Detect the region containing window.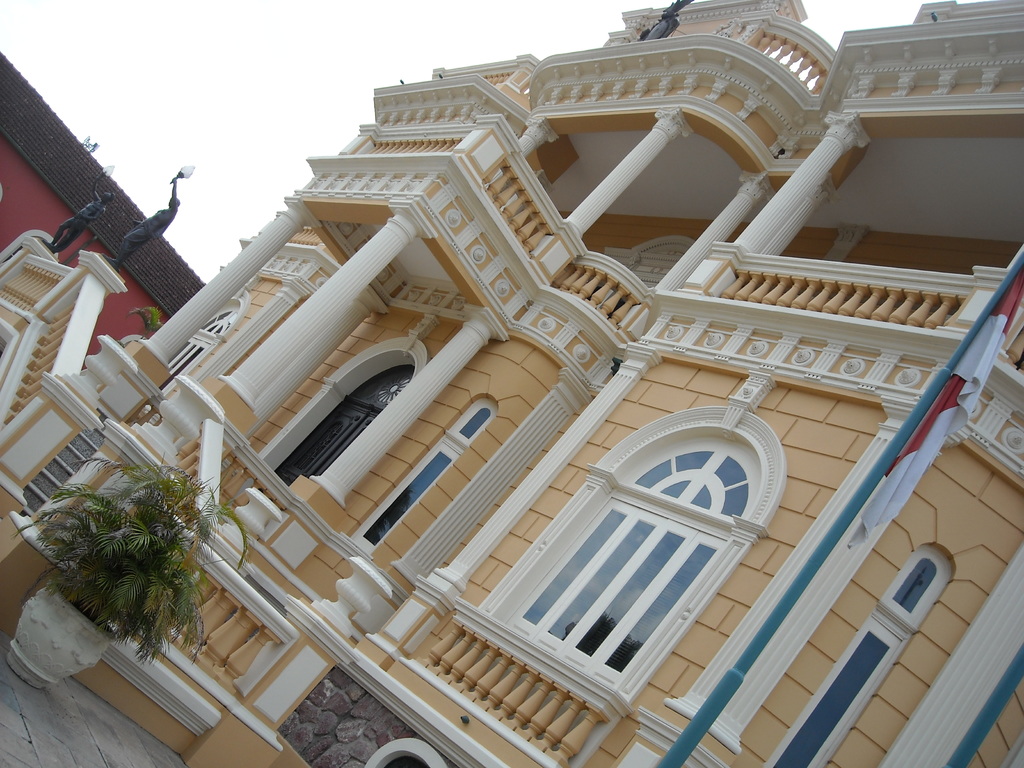
(346,392,499,558).
